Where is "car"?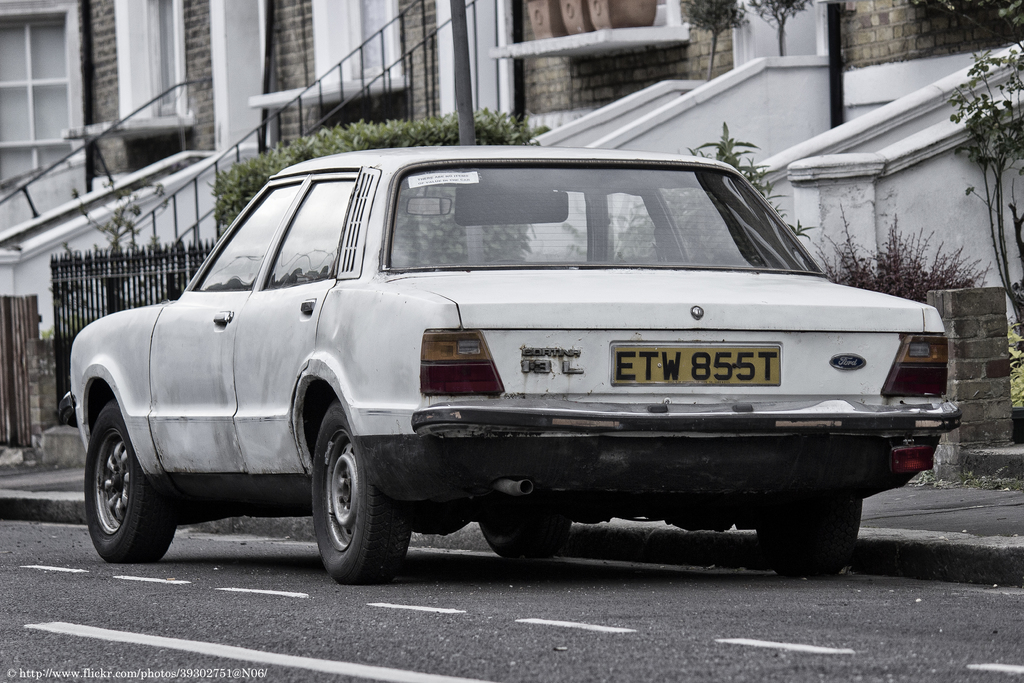
bbox=[62, 147, 961, 587].
